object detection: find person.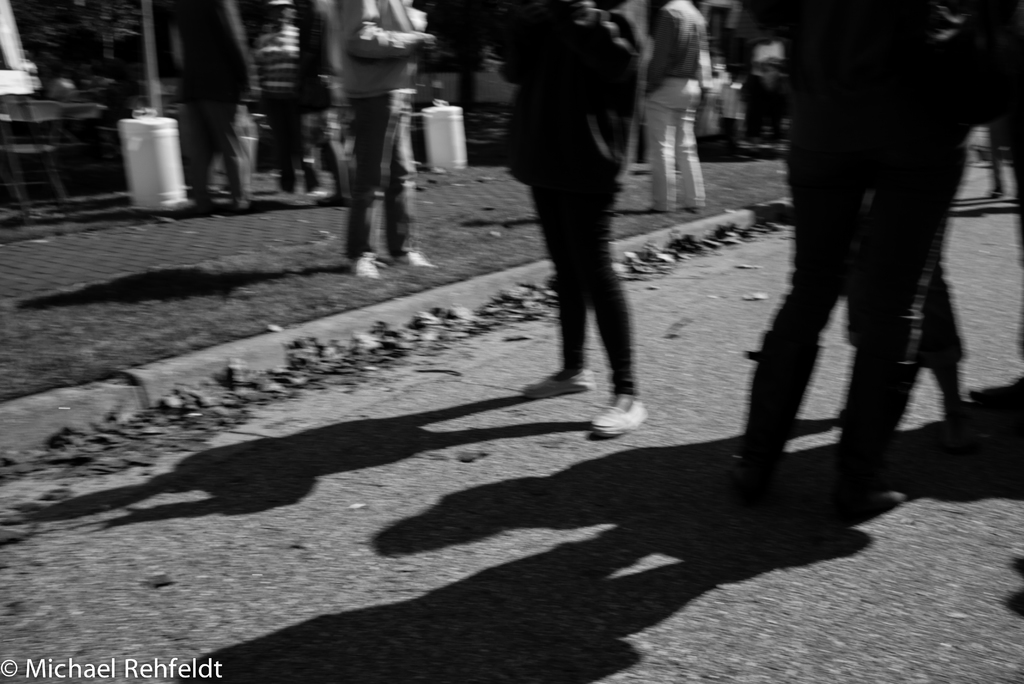
box=[636, 0, 703, 217].
